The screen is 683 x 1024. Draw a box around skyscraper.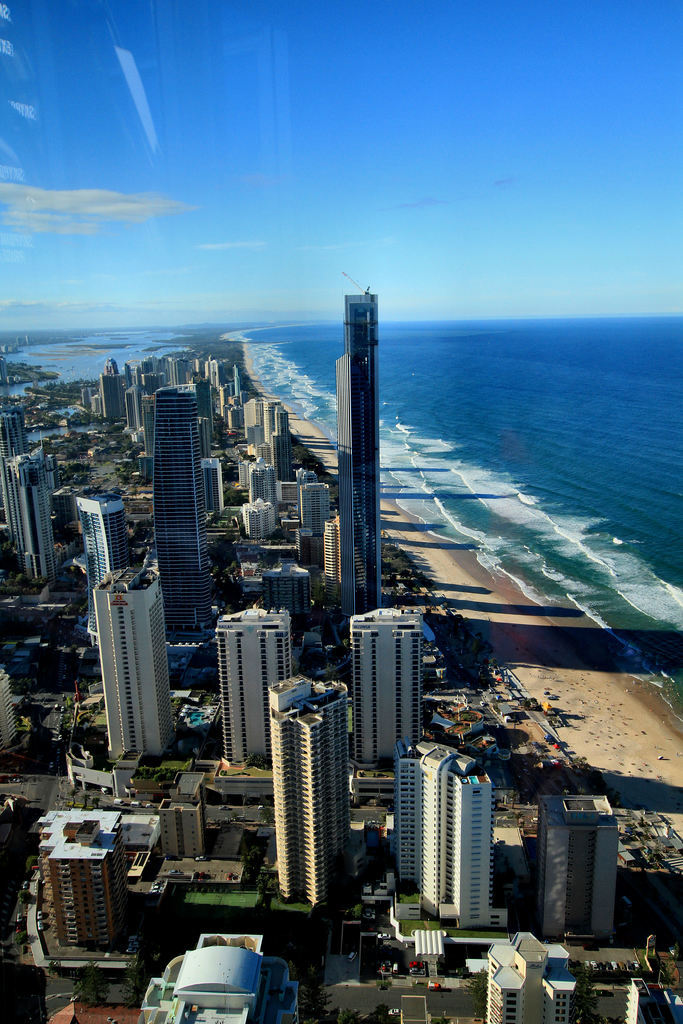
box(263, 673, 350, 916).
